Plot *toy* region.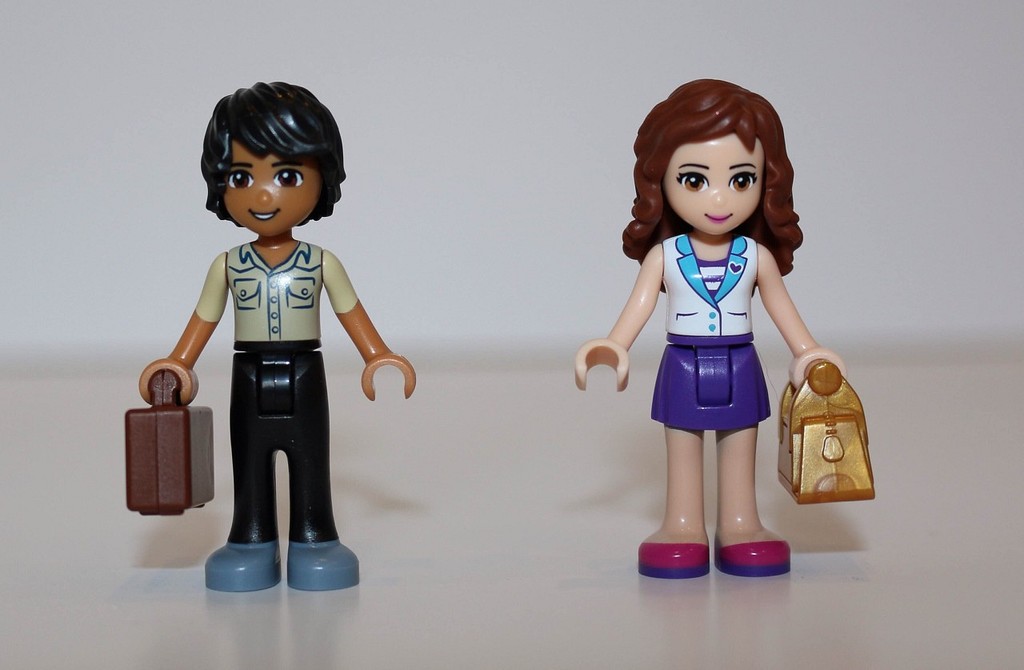
Plotted at 119, 73, 426, 598.
